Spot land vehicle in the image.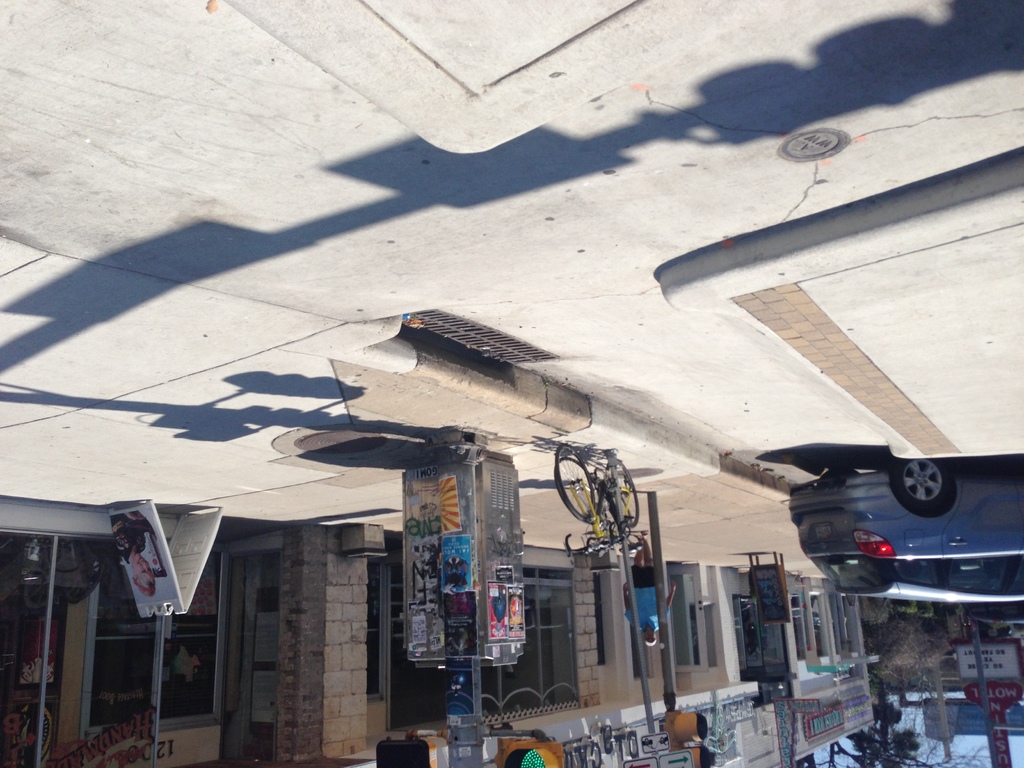
land vehicle found at bbox(760, 435, 1009, 627).
